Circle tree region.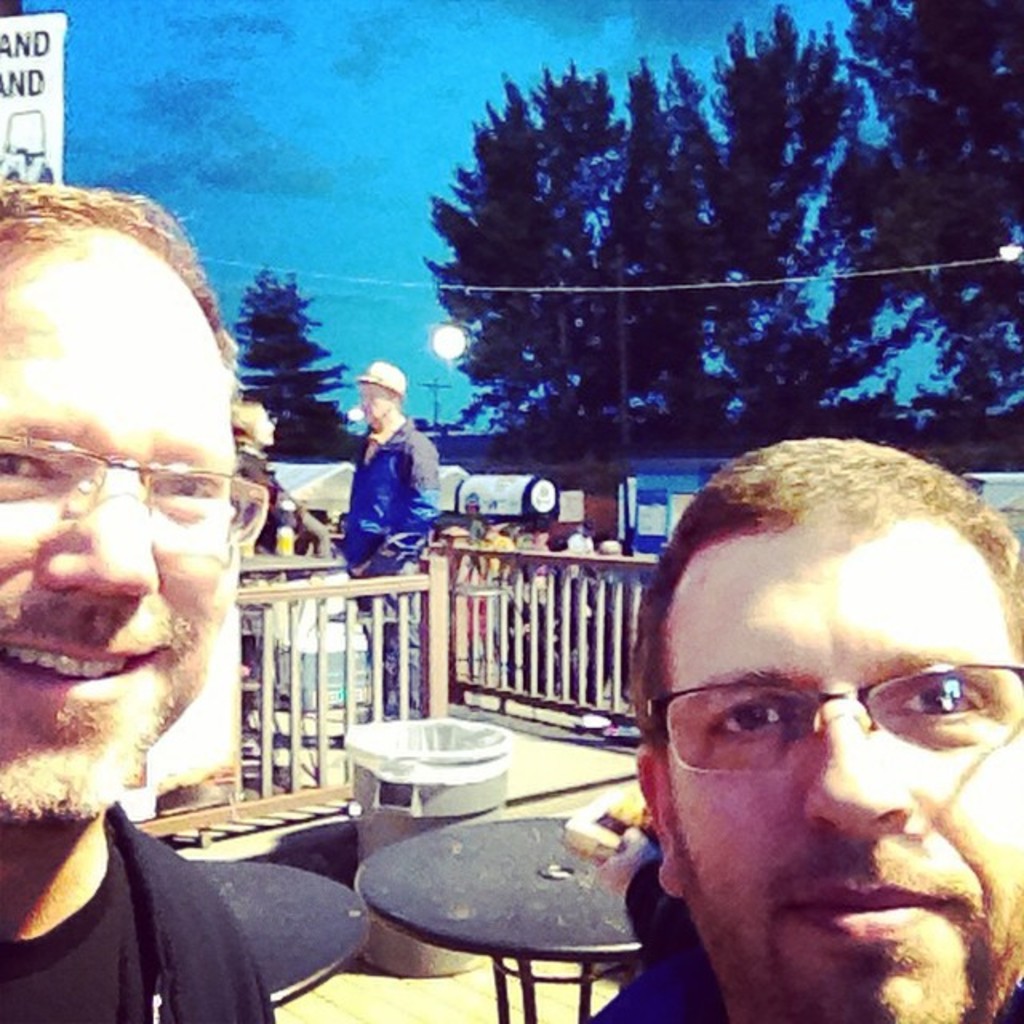
Region: l=805, t=0, r=1022, b=475.
